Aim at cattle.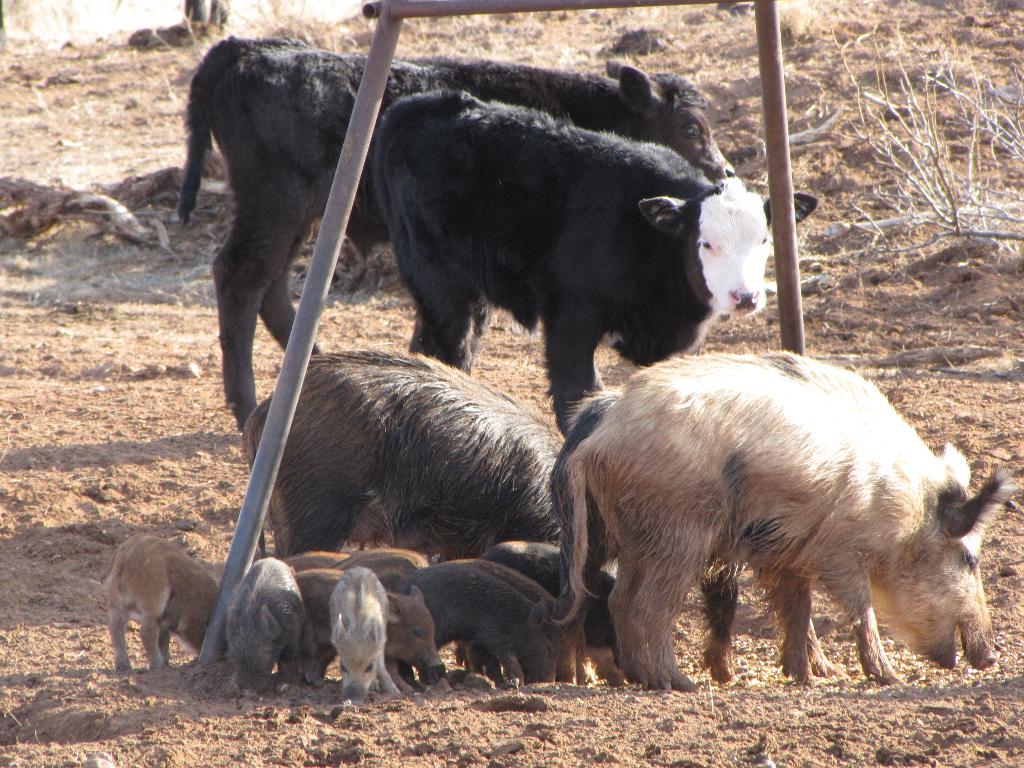
Aimed at (376,90,815,437).
